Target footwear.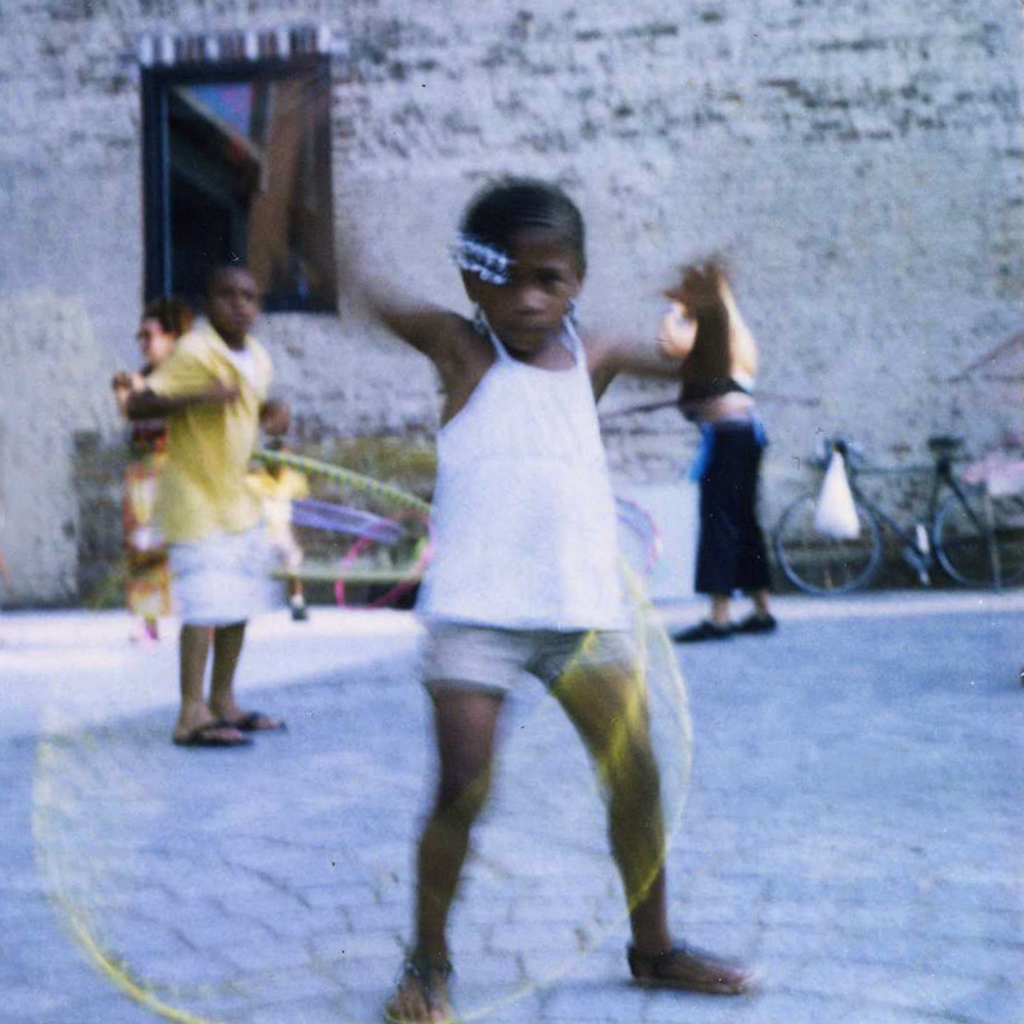
Target region: left=635, top=935, right=766, bottom=997.
